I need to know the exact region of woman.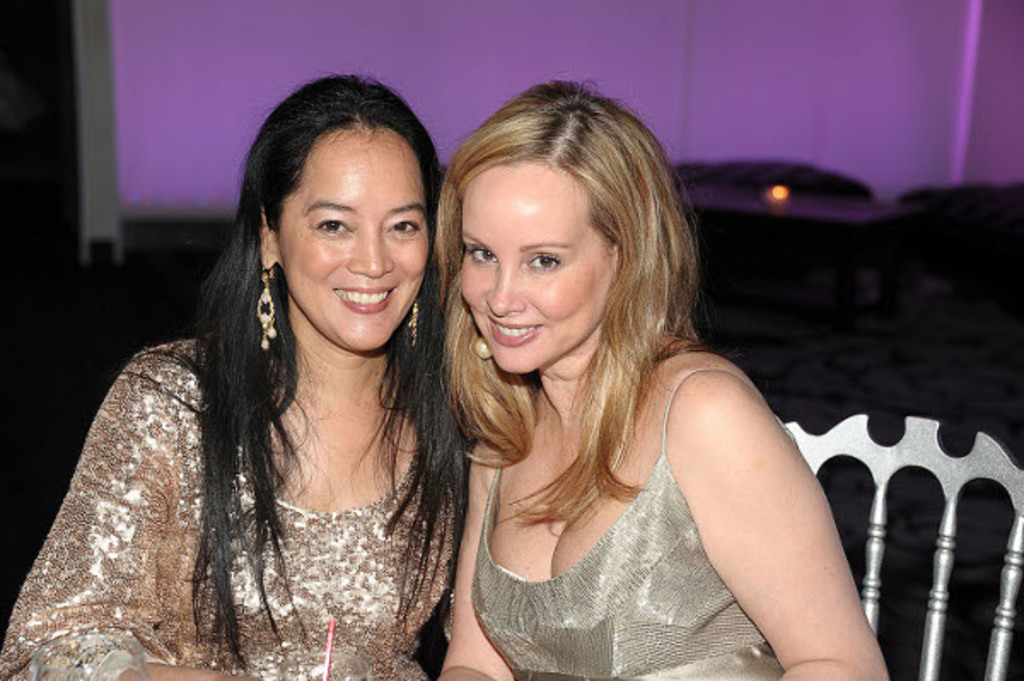
Region: [x1=379, y1=84, x2=899, y2=680].
